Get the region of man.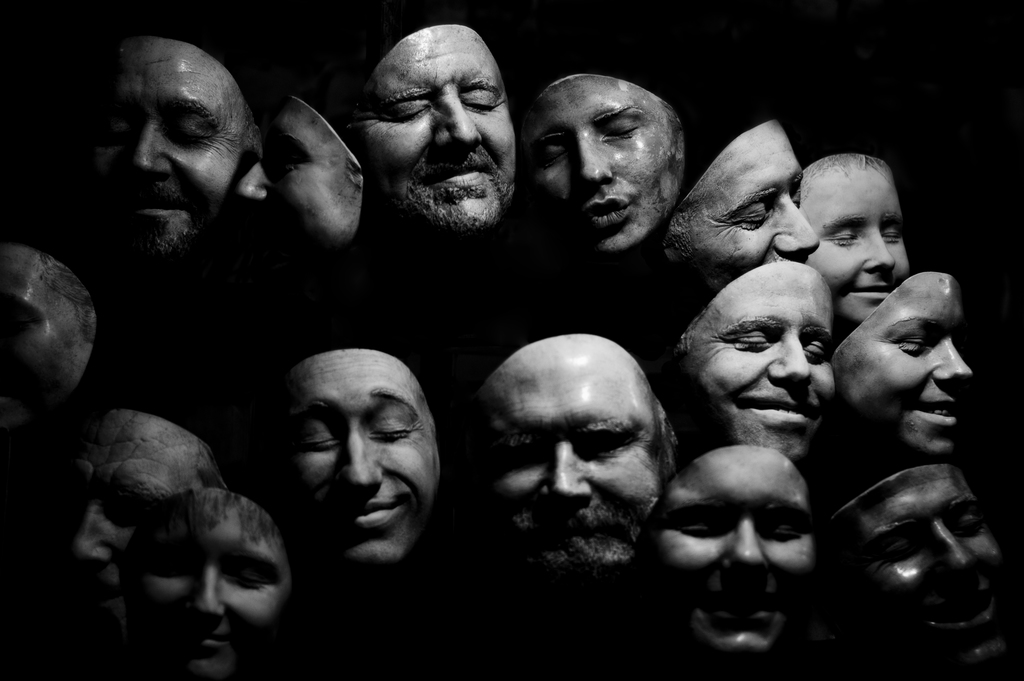
467:338:683:595.
